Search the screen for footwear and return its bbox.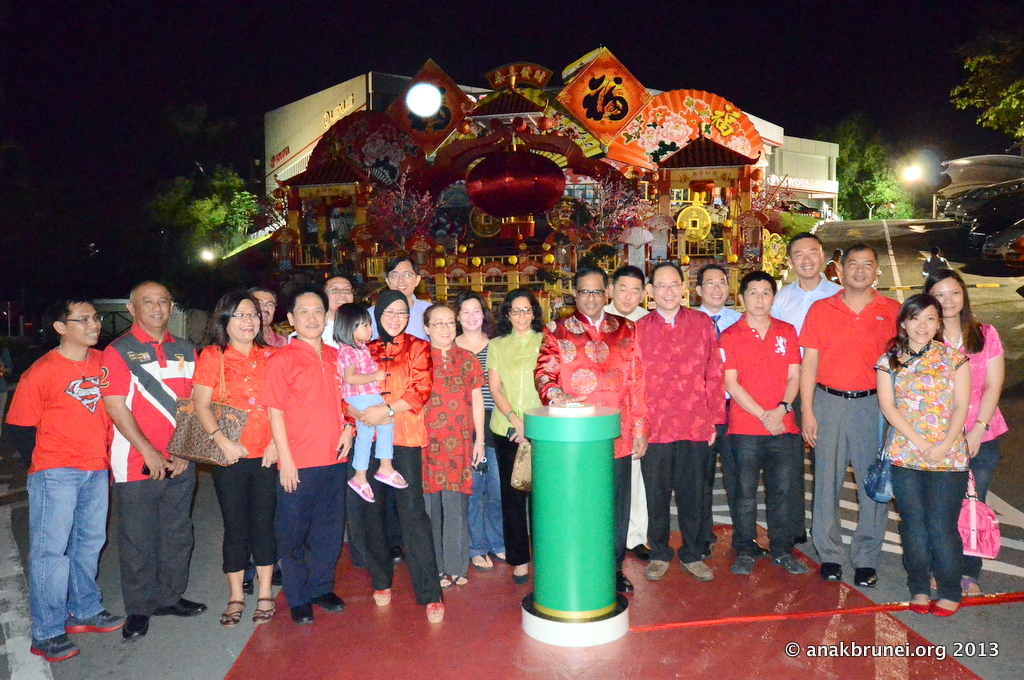
Found: region(909, 595, 930, 615).
